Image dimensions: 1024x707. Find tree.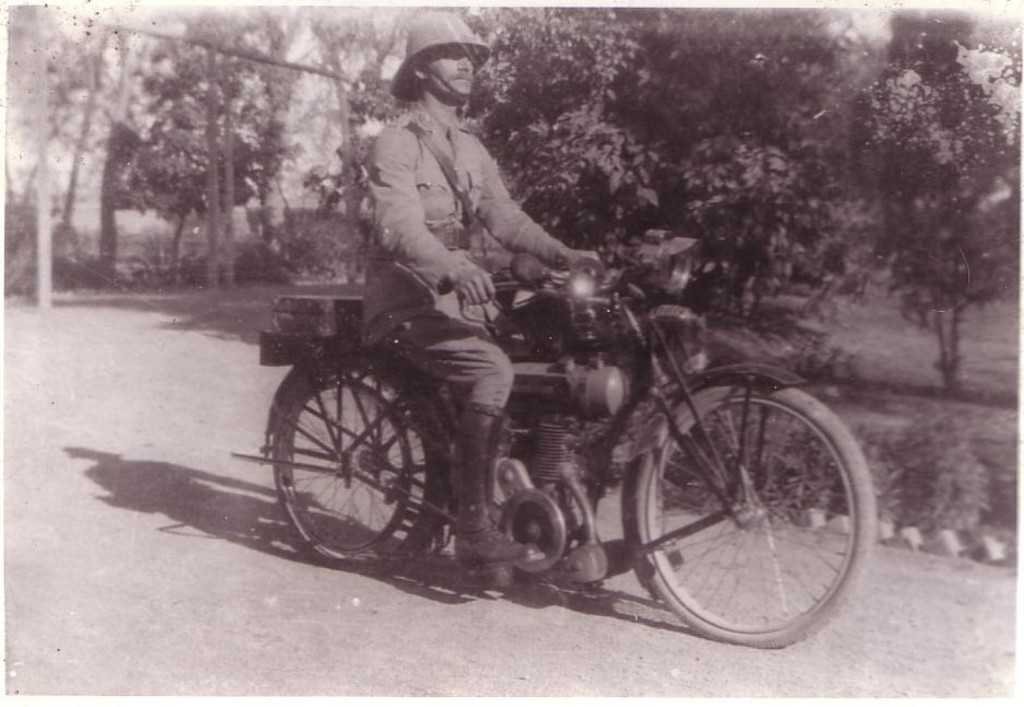
{"left": 0, "top": 3, "right": 96, "bottom": 343}.
